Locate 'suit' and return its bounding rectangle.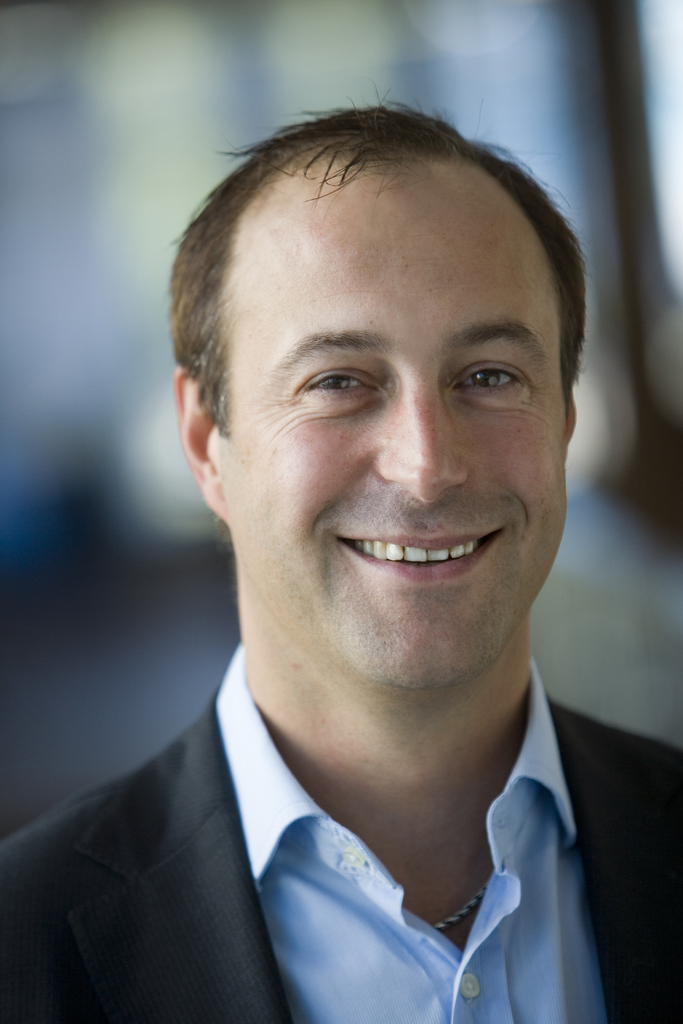
BBox(27, 643, 625, 1006).
